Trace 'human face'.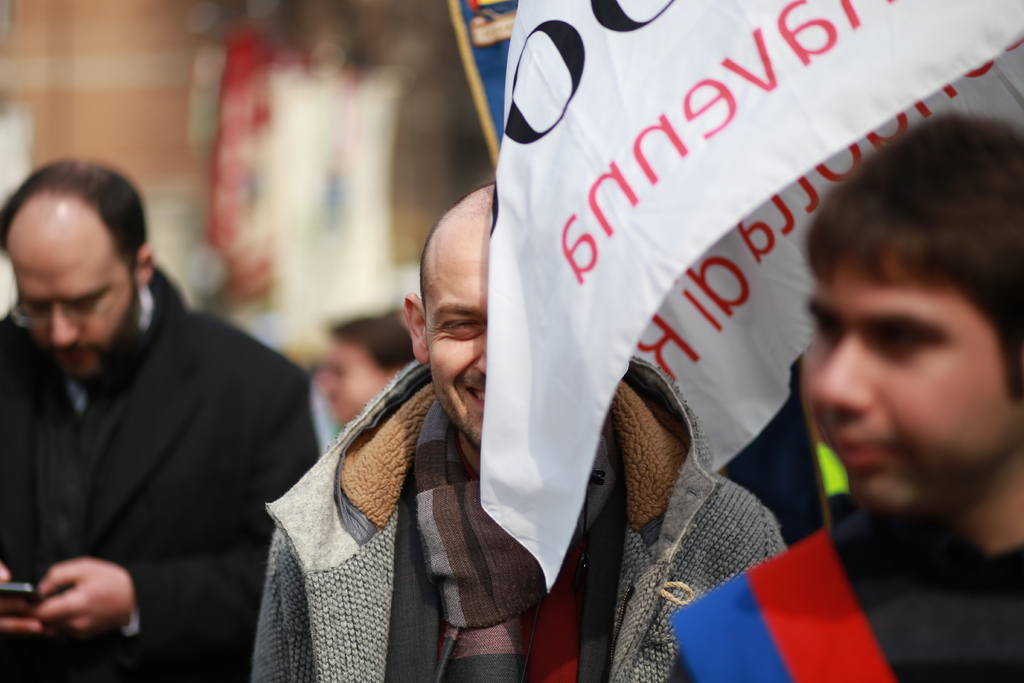
Traced to [x1=321, y1=336, x2=385, y2=428].
